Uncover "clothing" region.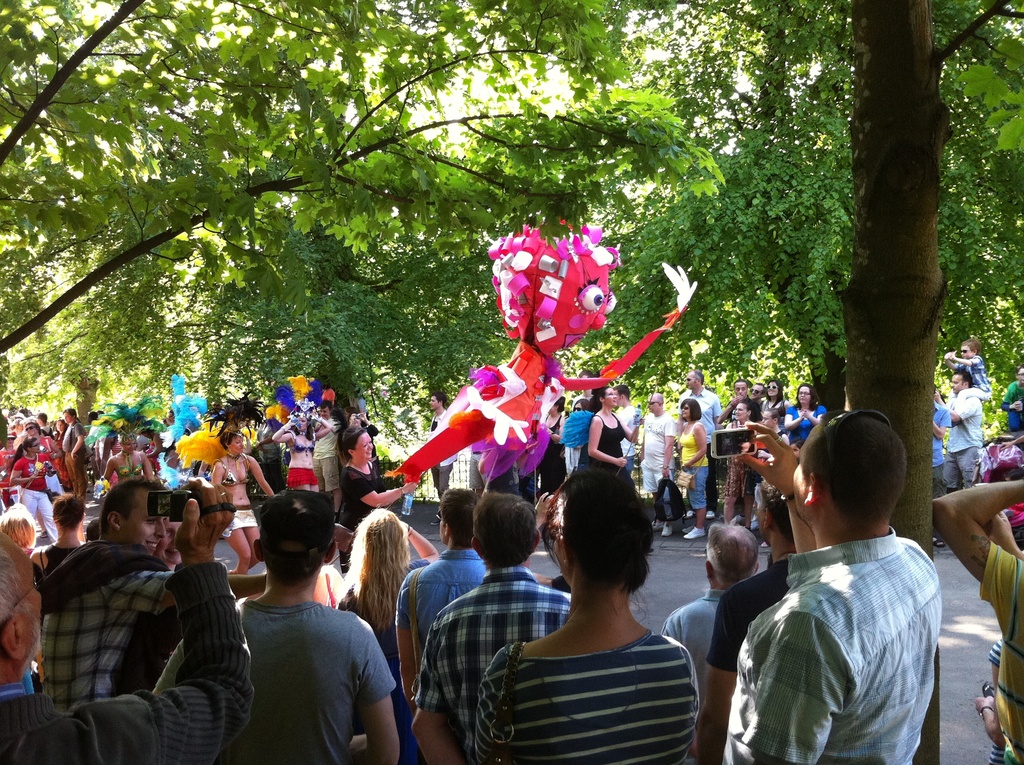
Uncovered: [x1=980, y1=544, x2=1023, y2=764].
